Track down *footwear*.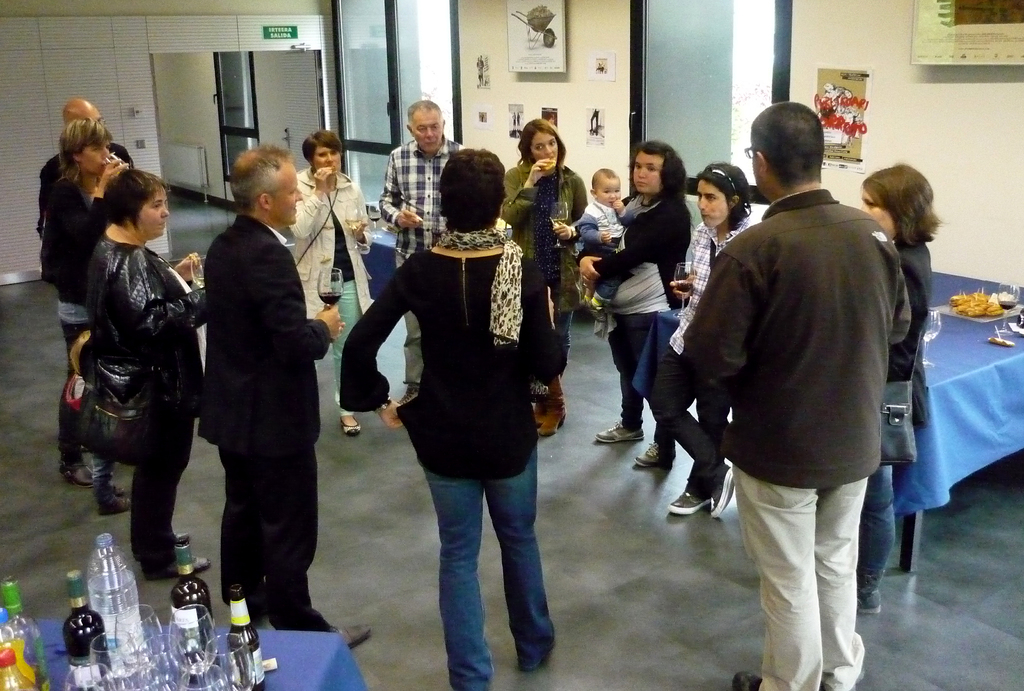
Tracked to locate(334, 621, 369, 646).
